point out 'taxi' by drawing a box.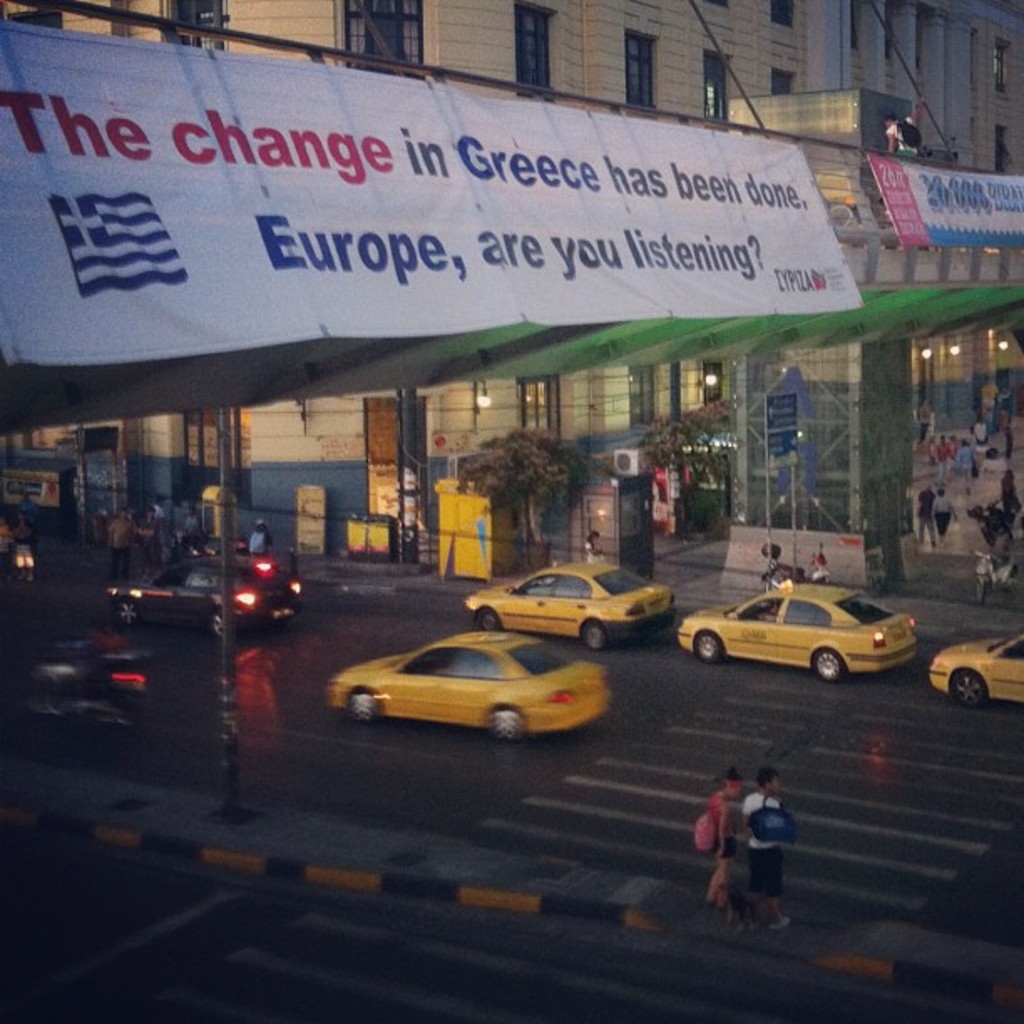
rect(463, 559, 666, 648).
